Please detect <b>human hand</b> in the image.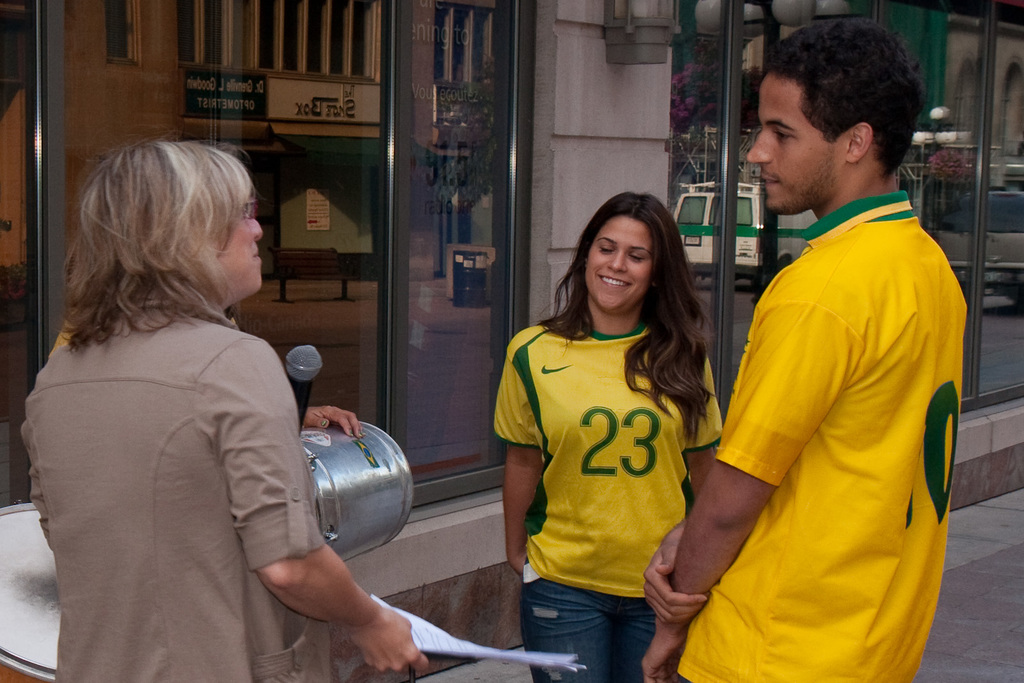
{"left": 350, "top": 609, "right": 429, "bottom": 673}.
